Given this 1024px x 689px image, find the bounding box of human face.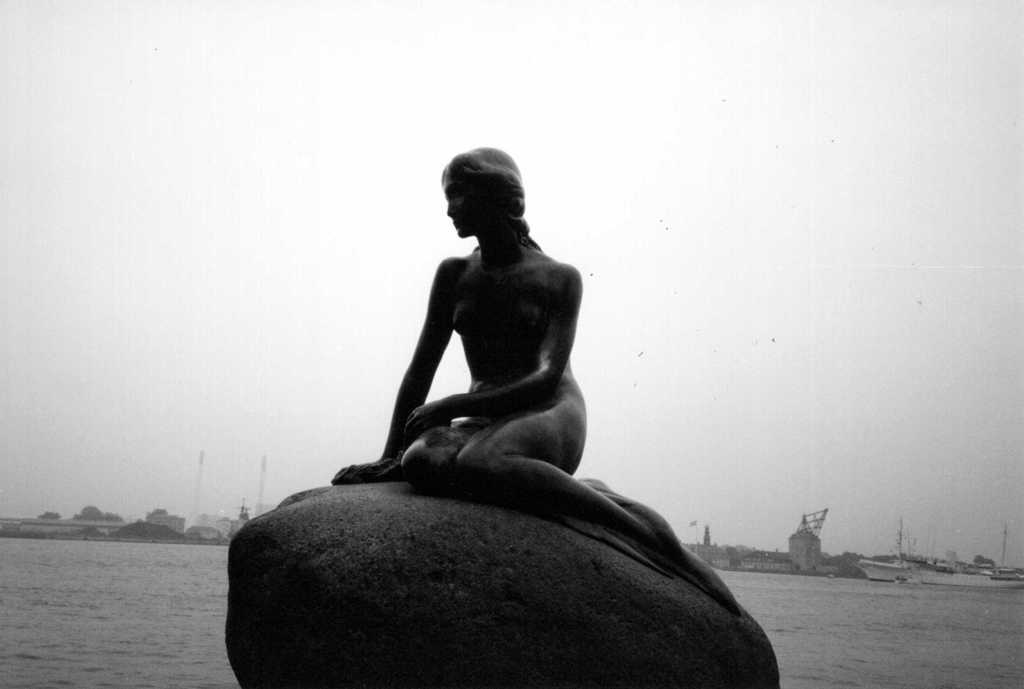
crop(442, 171, 484, 241).
